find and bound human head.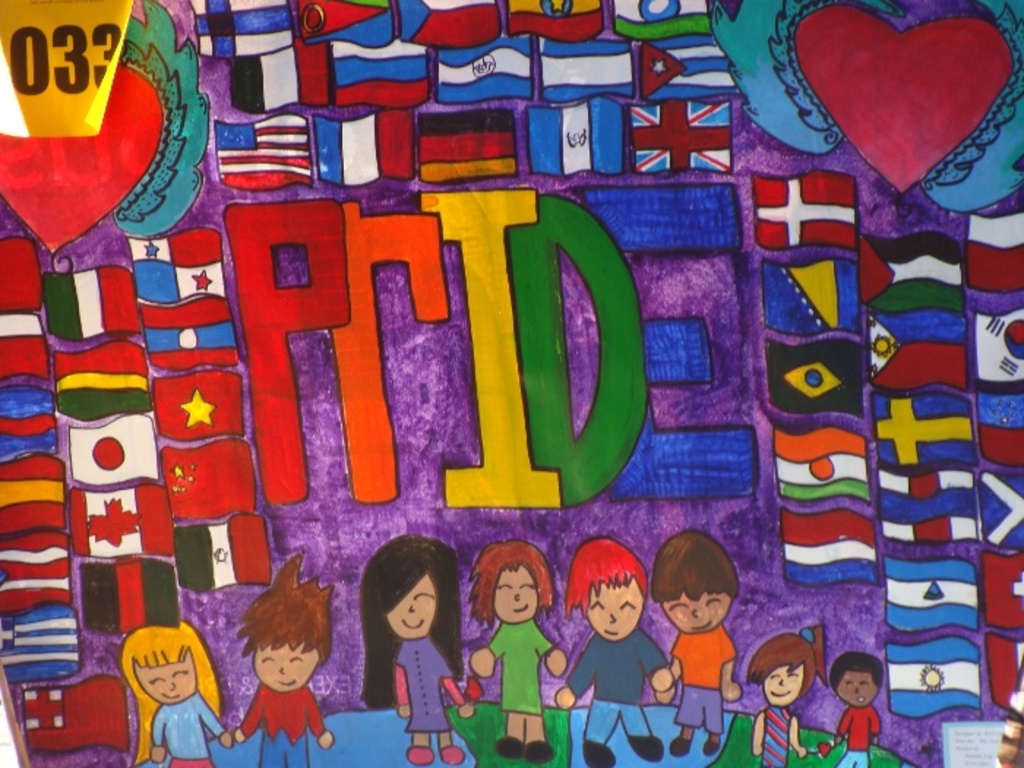
Bound: 654,528,737,636.
